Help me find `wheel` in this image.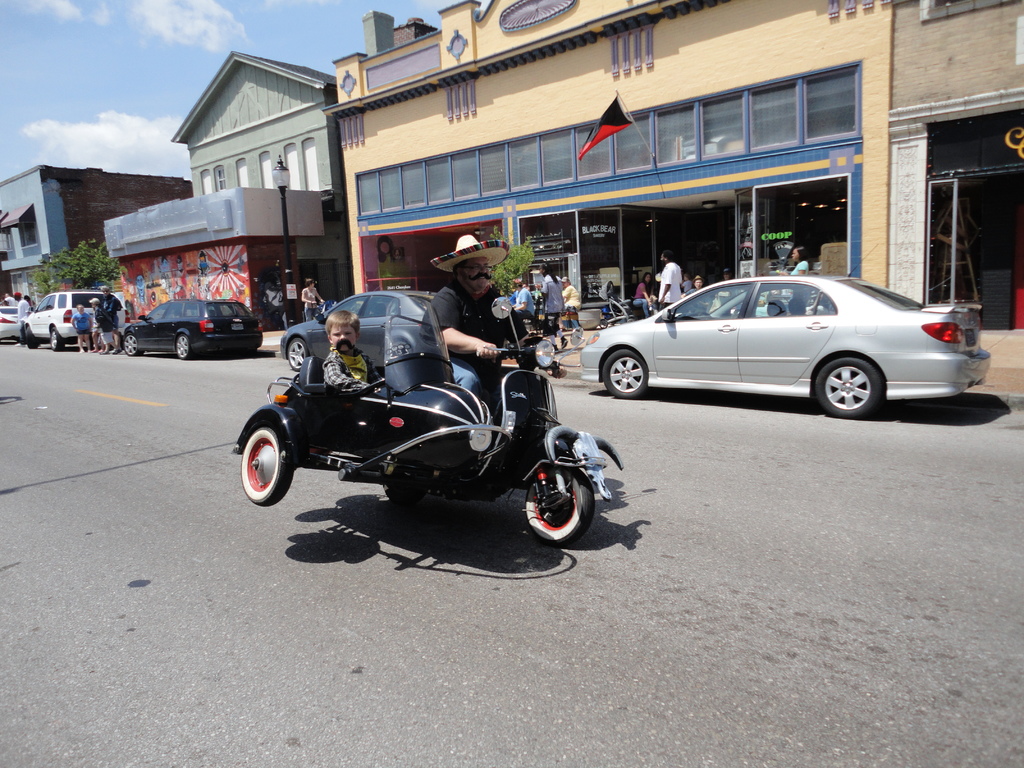
Found it: 287, 338, 309, 371.
